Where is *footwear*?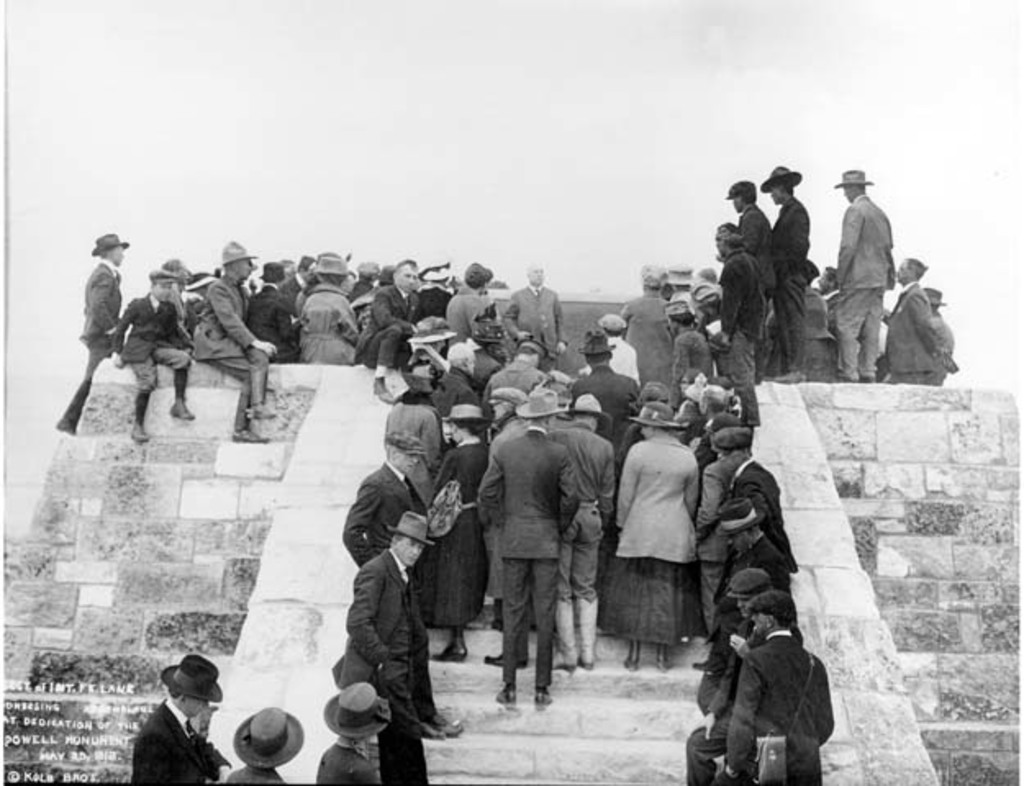
860/372/881/383.
